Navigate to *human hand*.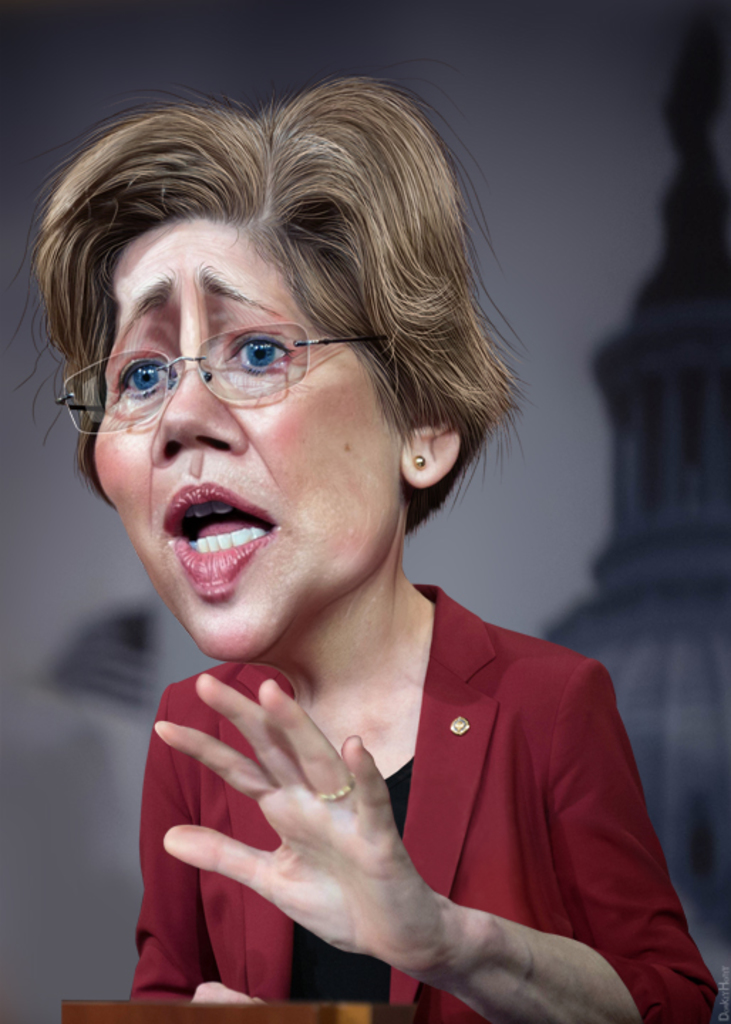
Navigation target: rect(154, 671, 532, 994).
